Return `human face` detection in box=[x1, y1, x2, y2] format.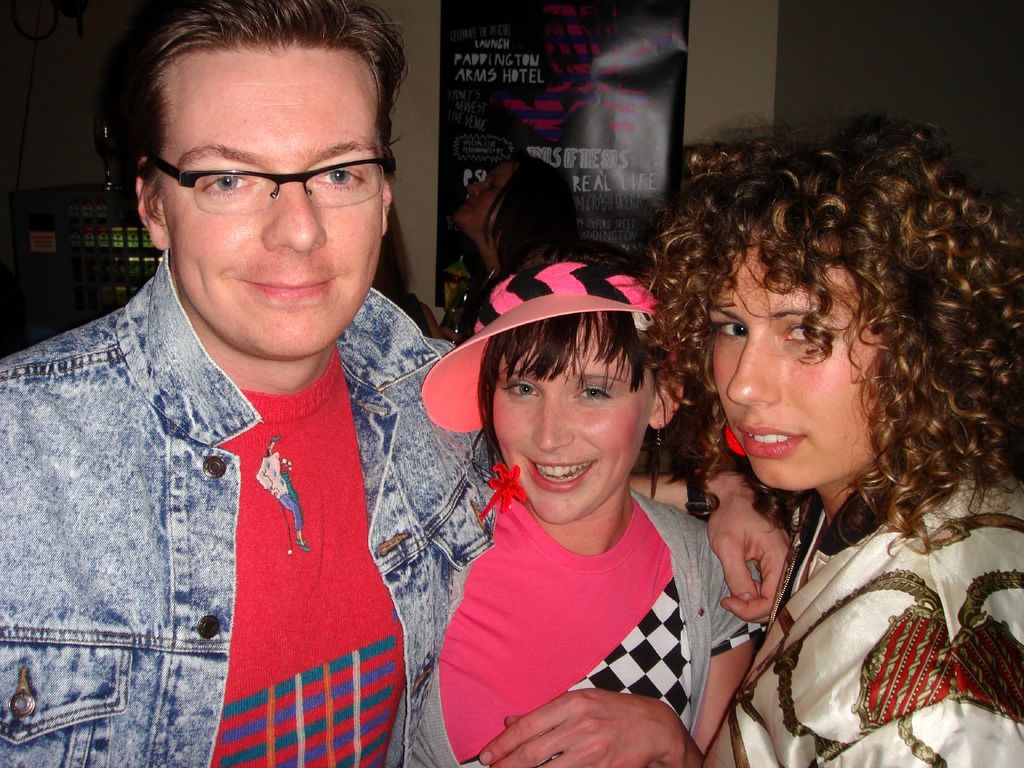
box=[703, 235, 896, 488].
